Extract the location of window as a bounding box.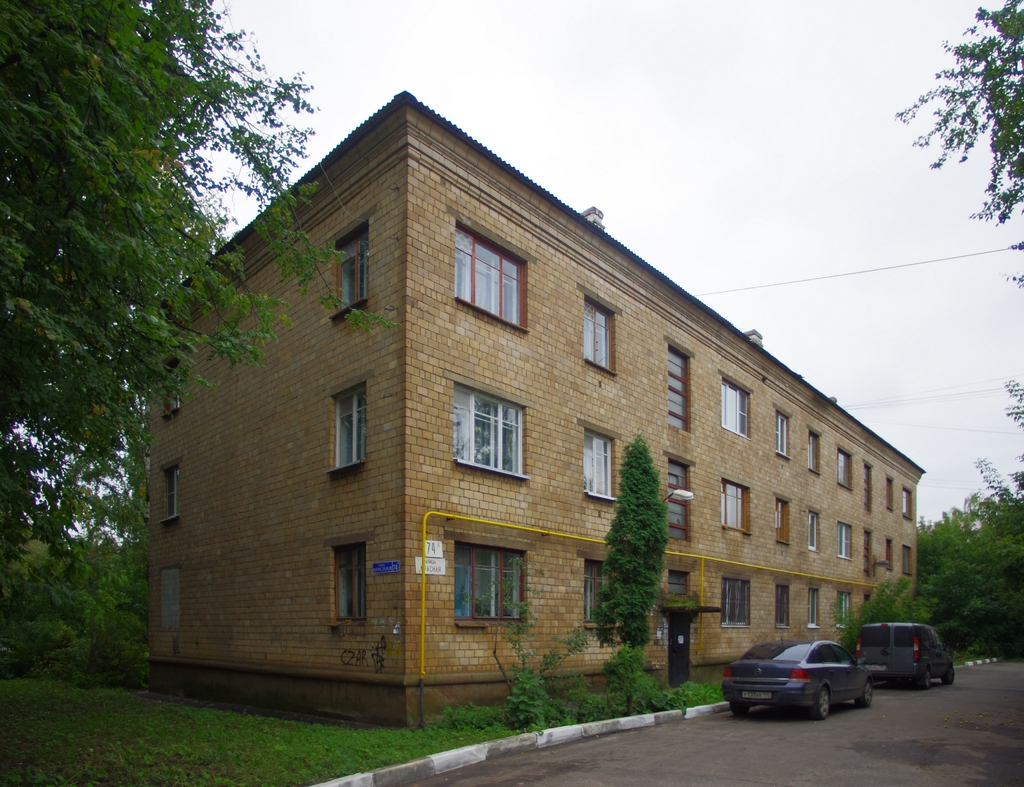
<region>836, 594, 854, 627</region>.
